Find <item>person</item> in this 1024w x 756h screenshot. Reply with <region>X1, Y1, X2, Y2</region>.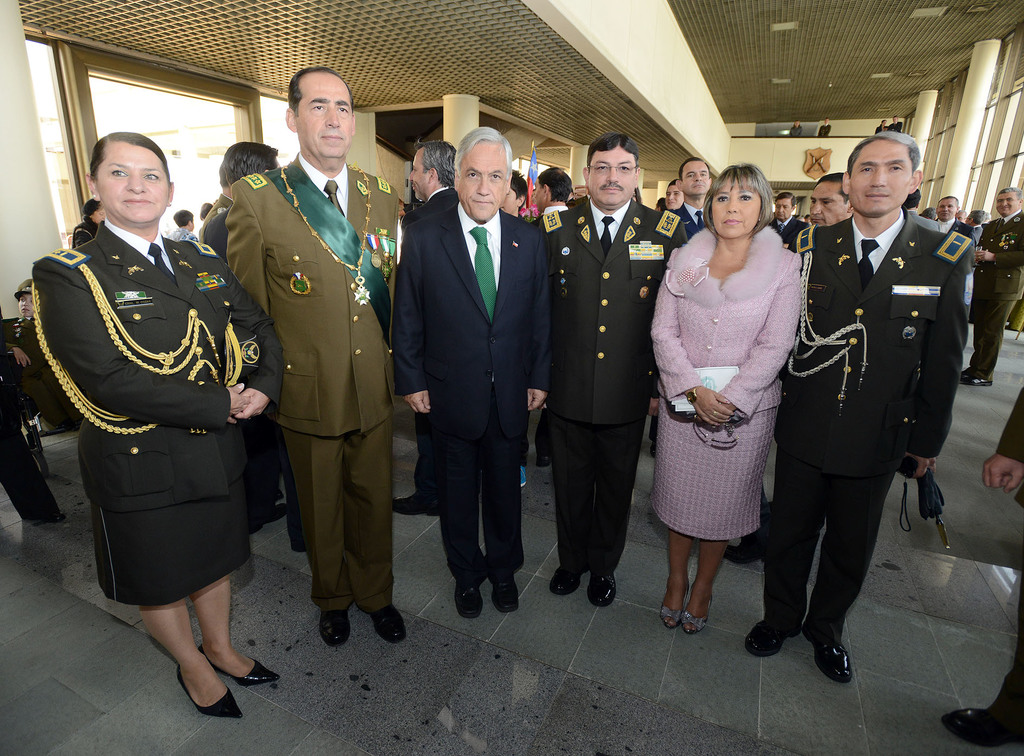
<region>392, 123, 557, 625</region>.
